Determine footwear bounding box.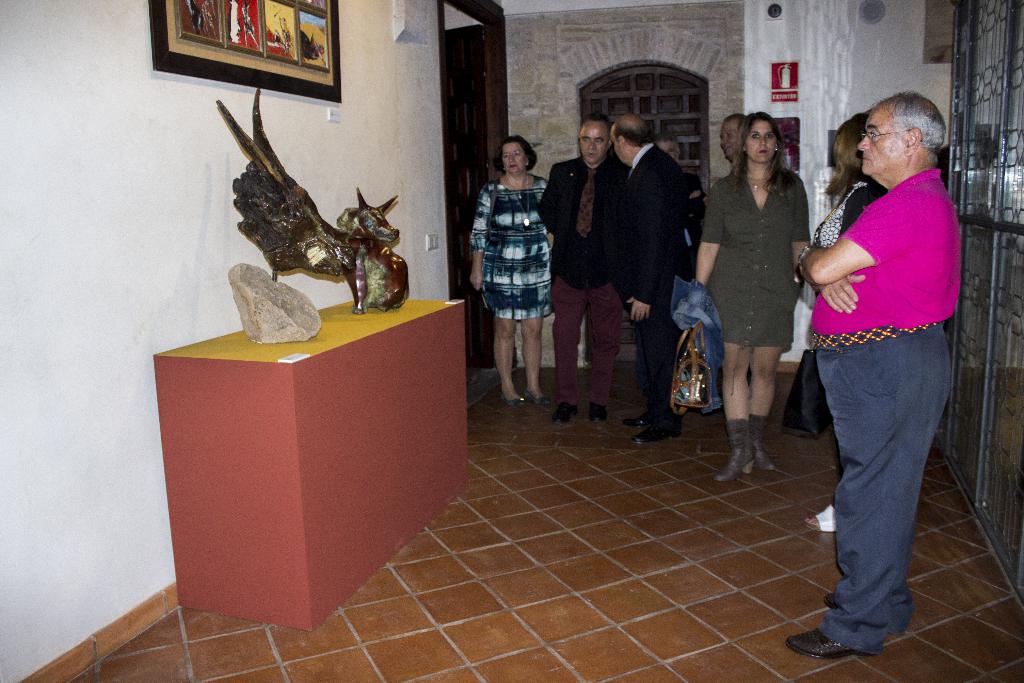
Determined: <region>525, 386, 548, 404</region>.
